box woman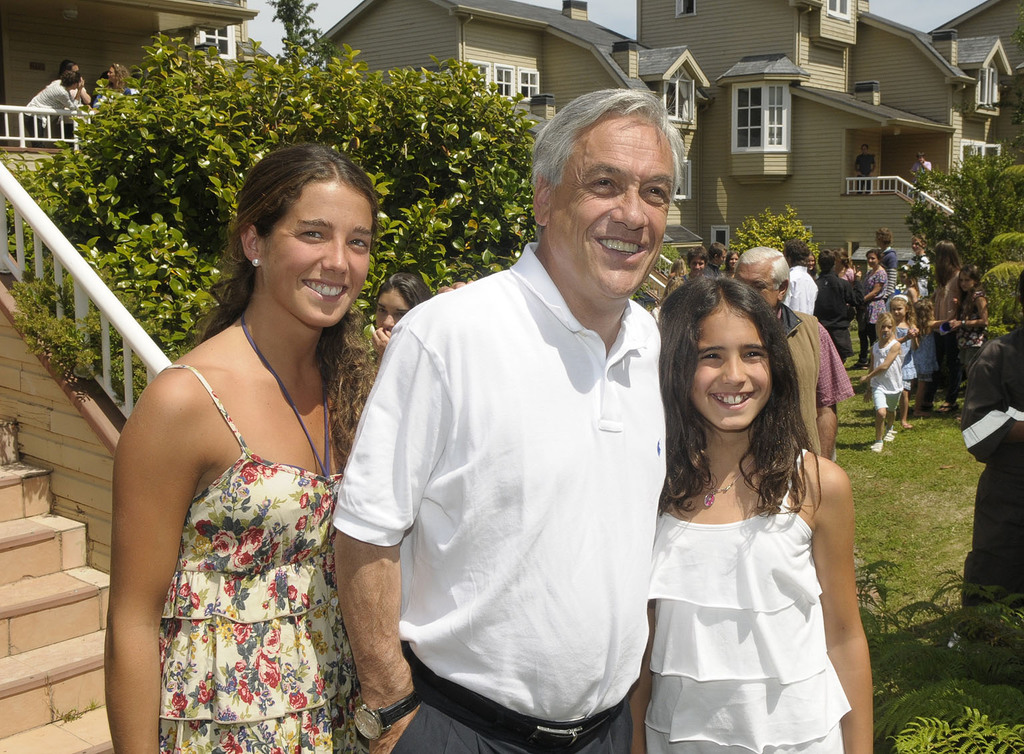
box(103, 143, 379, 753)
